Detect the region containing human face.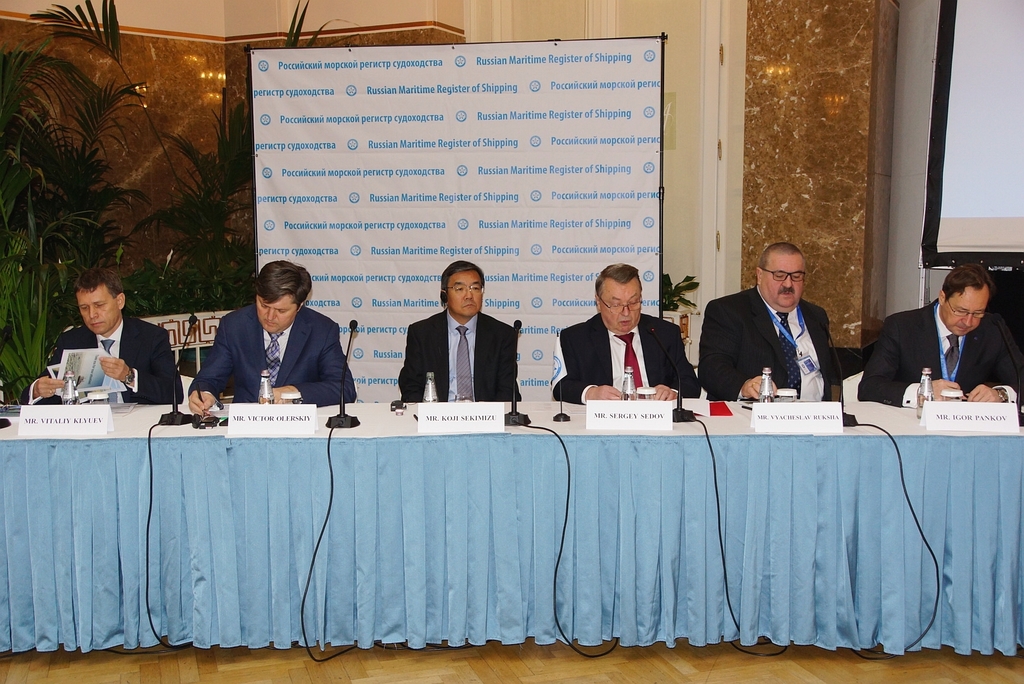
[left=256, top=292, right=303, bottom=338].
